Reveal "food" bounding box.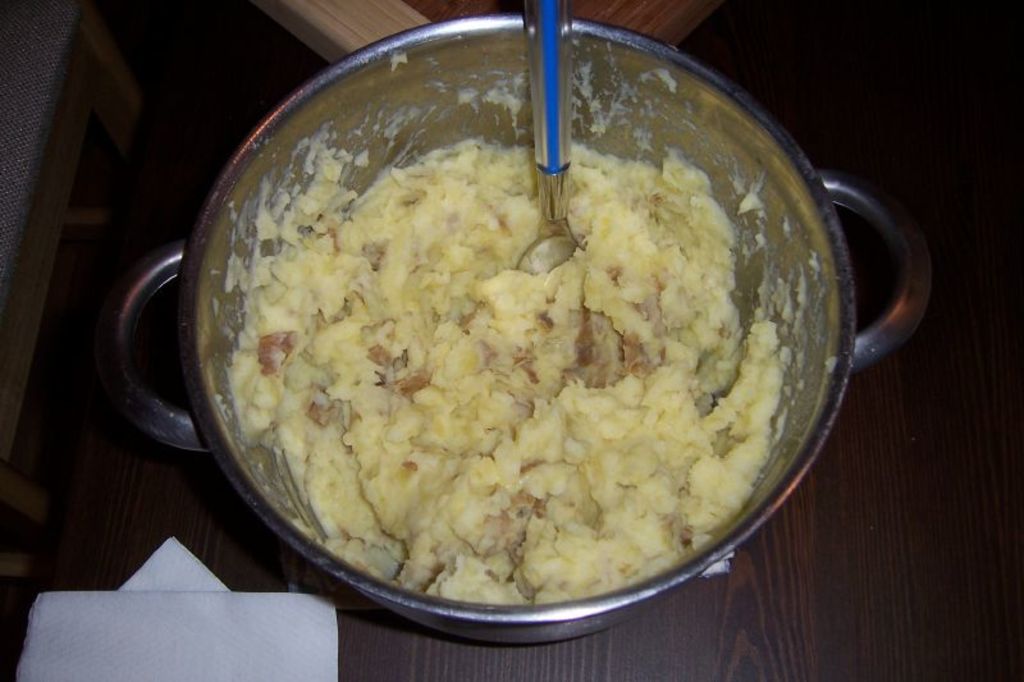
Revealed: 187:60:888:610.
